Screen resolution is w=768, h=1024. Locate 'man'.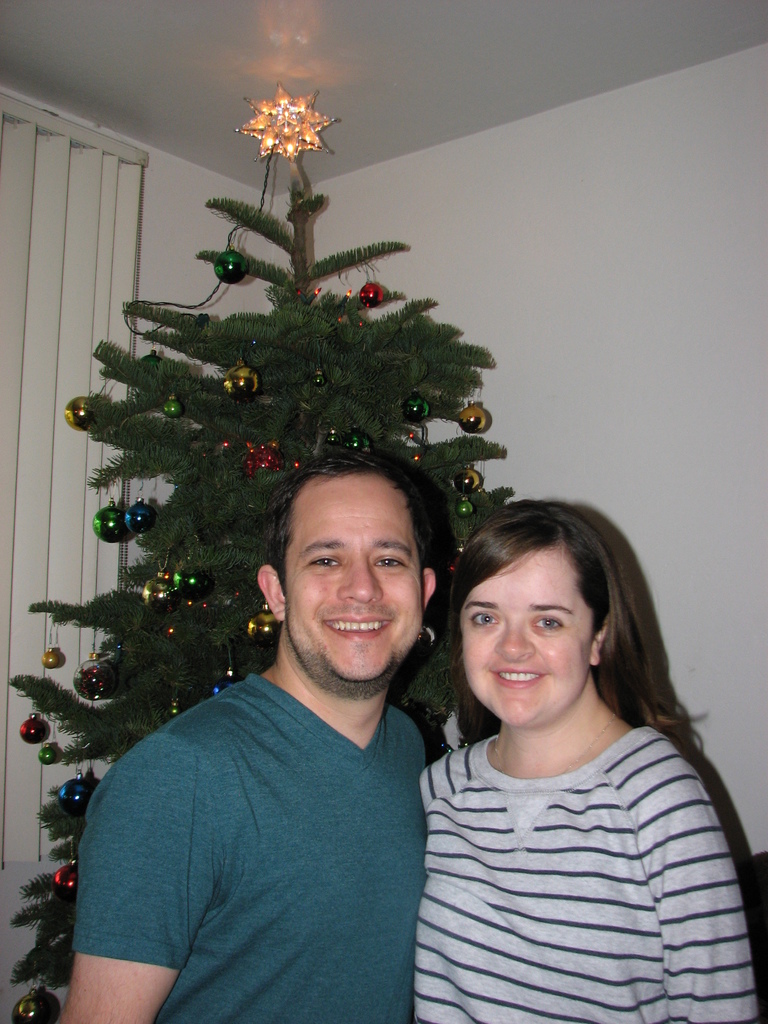
BBox(76, 449, 496, 1015).
